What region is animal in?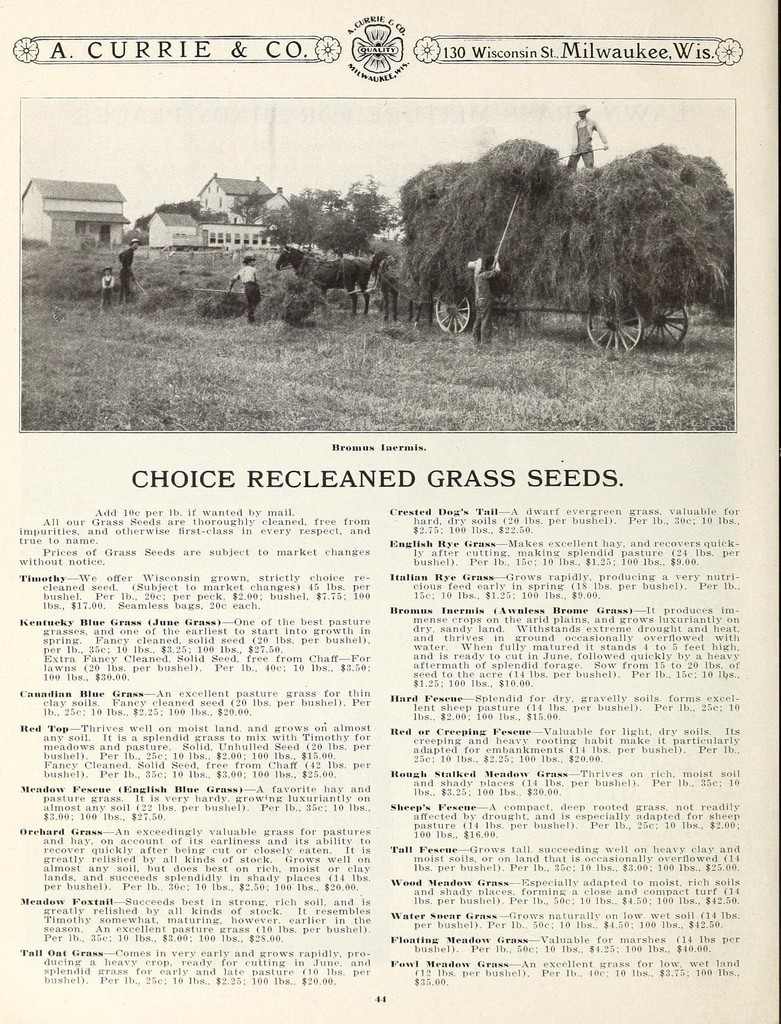
<region>274, 244, 370, 314</region>.
